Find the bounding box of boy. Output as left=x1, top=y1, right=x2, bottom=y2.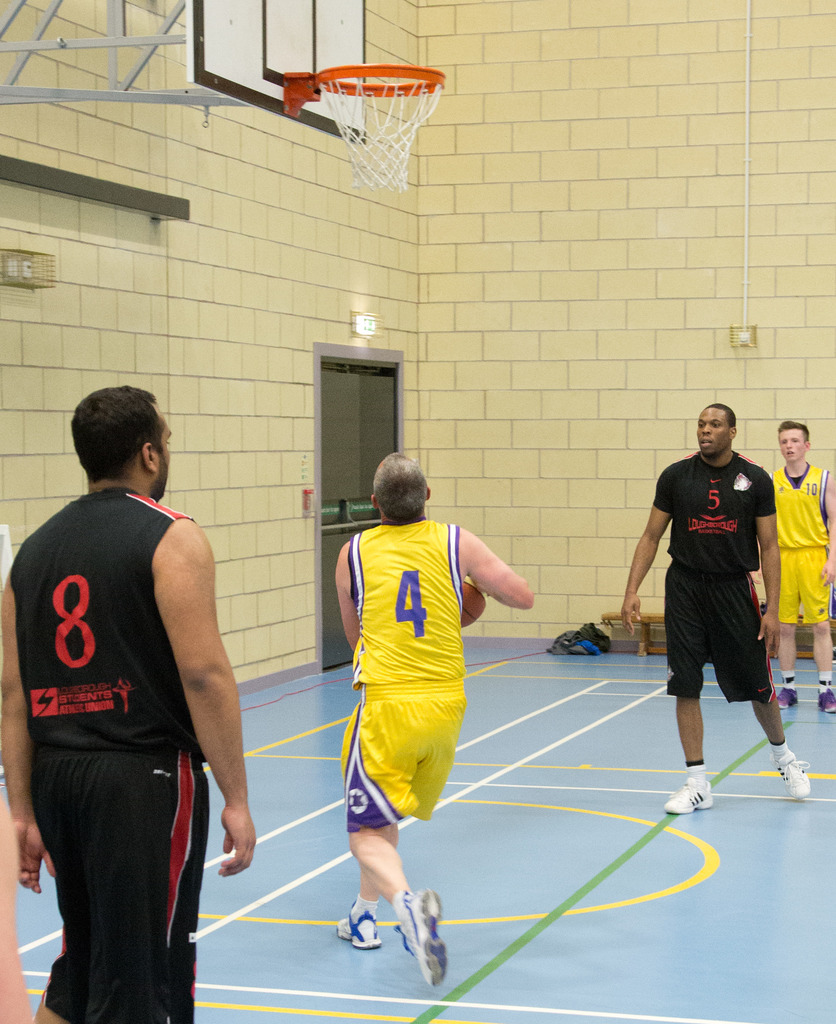
left=750, top=424, right=835, bottom=710.
